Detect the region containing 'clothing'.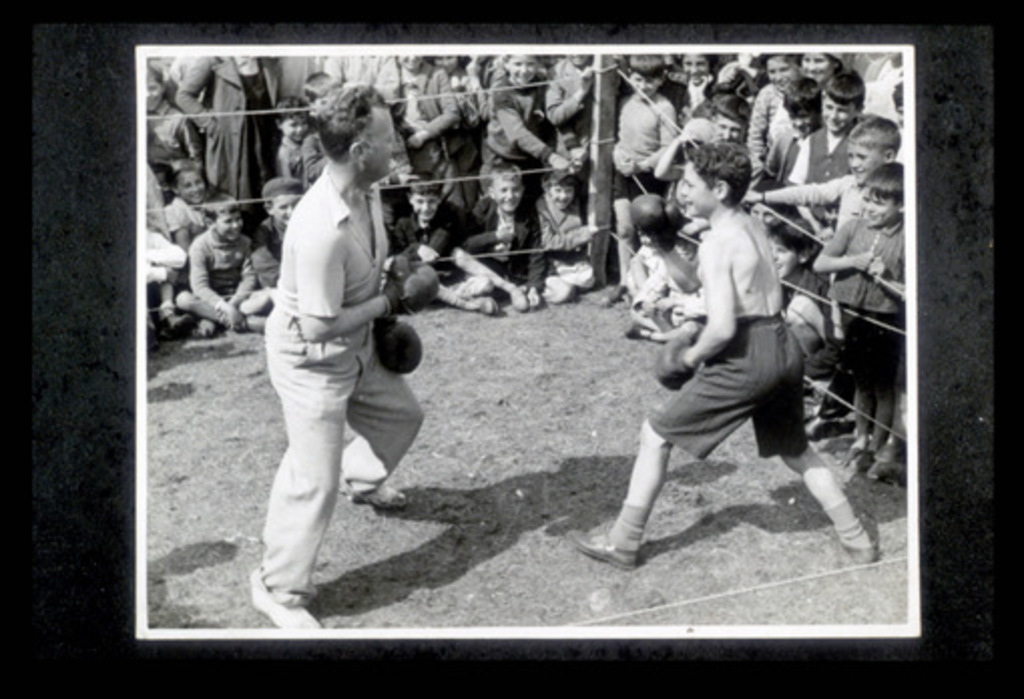
Rect(823, 203, 906, 396).
